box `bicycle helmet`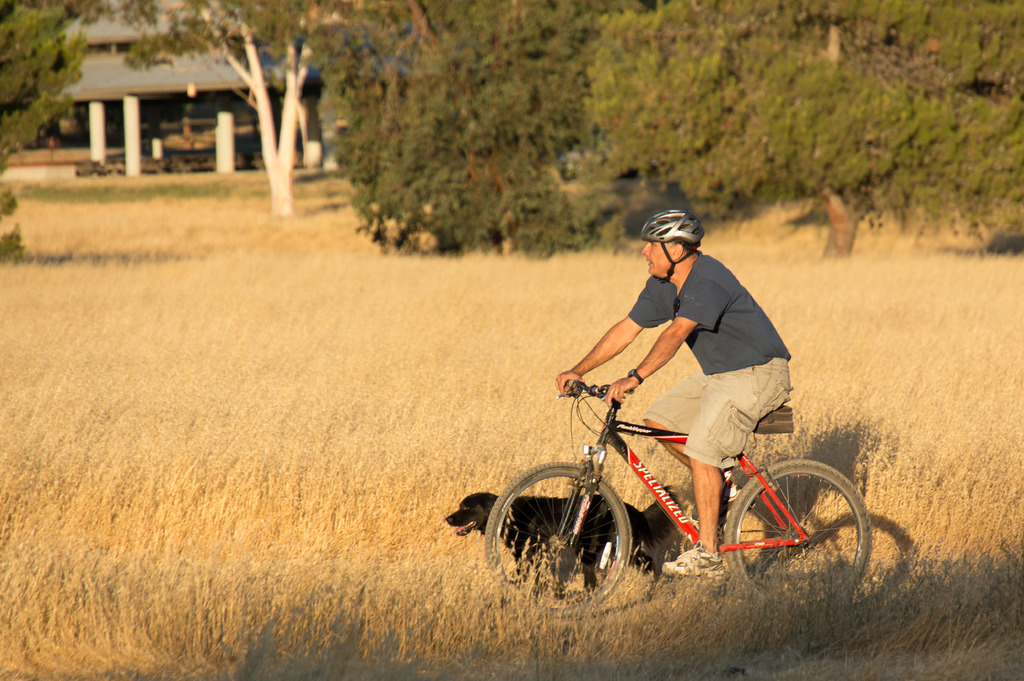
<region>641, 208, 703, 285</region>
